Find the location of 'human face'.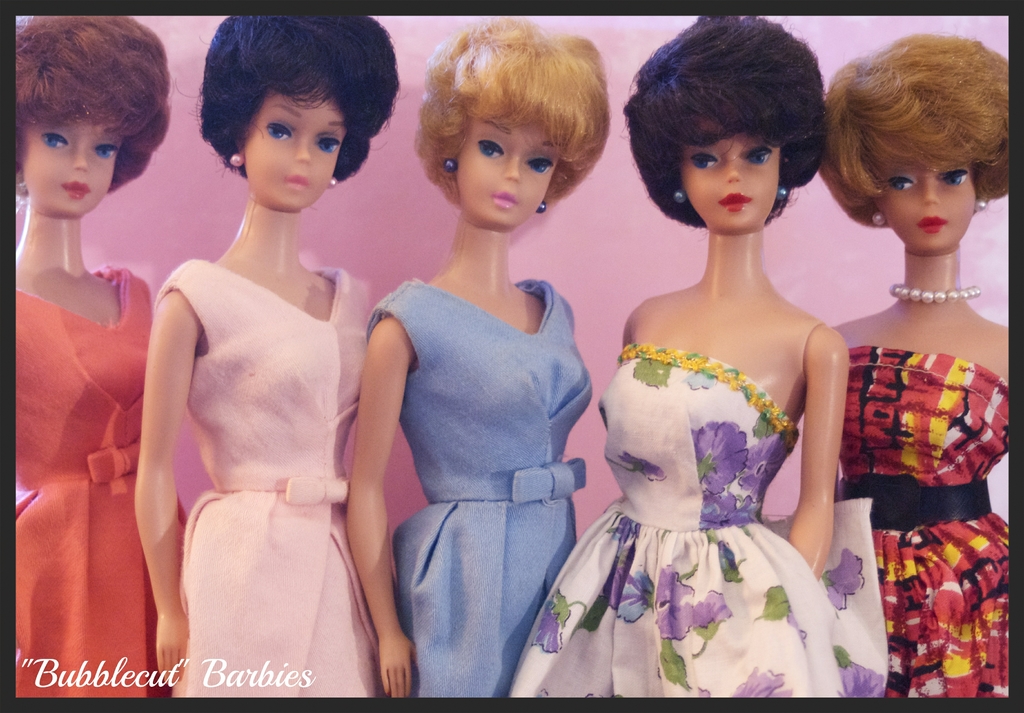
Location: (24, 123, 123, 218).
